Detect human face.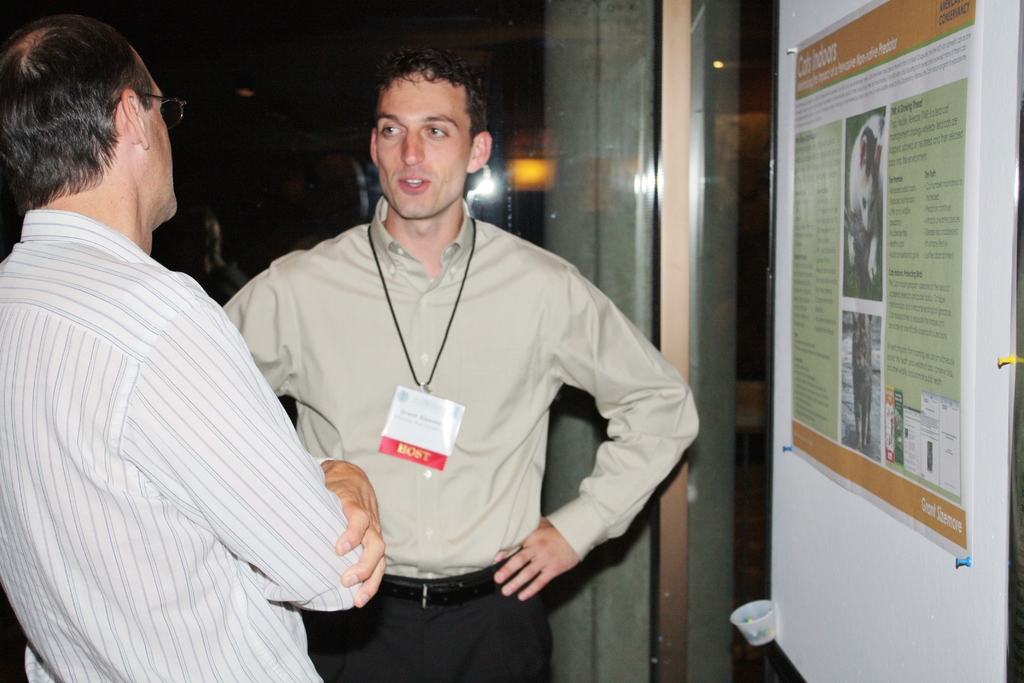
Detected at [left=378, top=69, right=473, bottom=218].
